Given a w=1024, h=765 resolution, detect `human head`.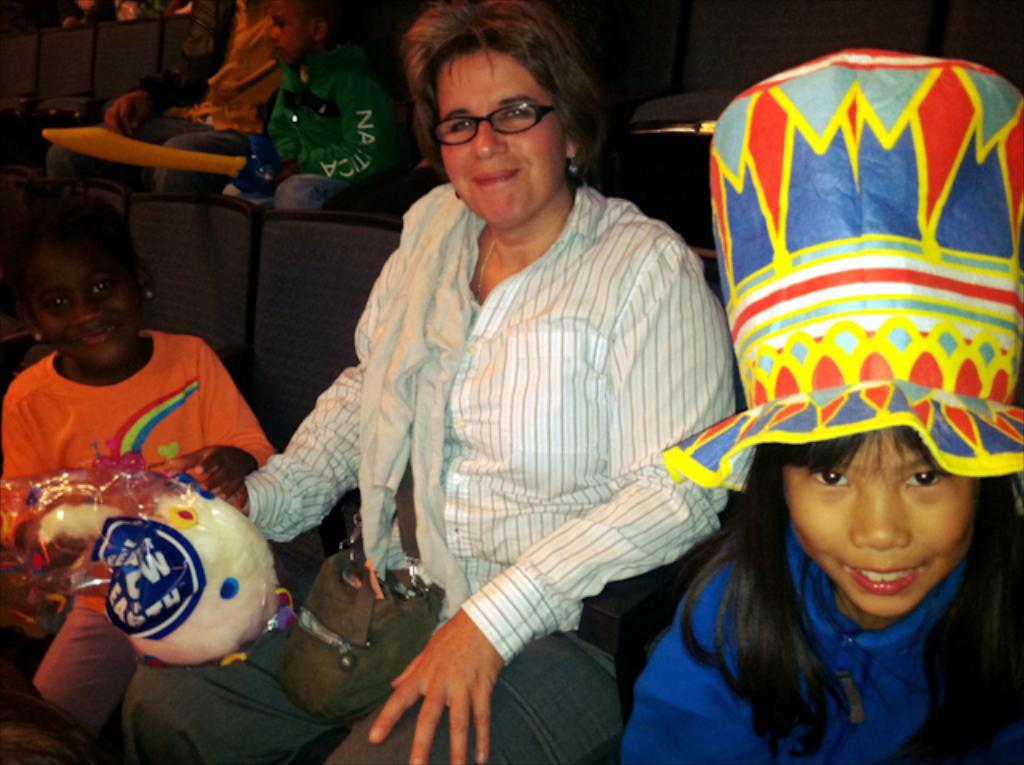
<box>14,187,158,371</box>.
